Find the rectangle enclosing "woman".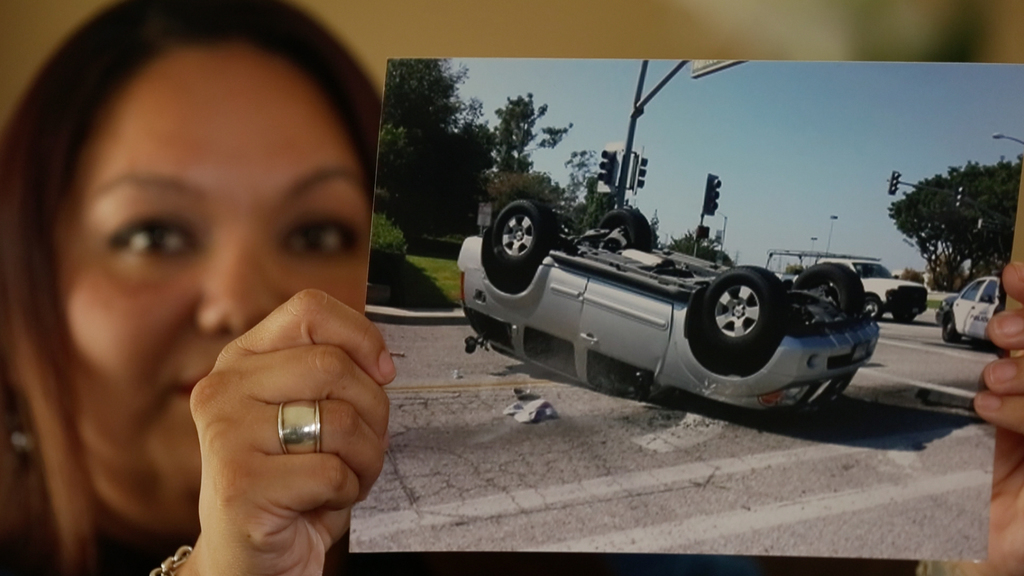
region(3, 10, 420, 575).
